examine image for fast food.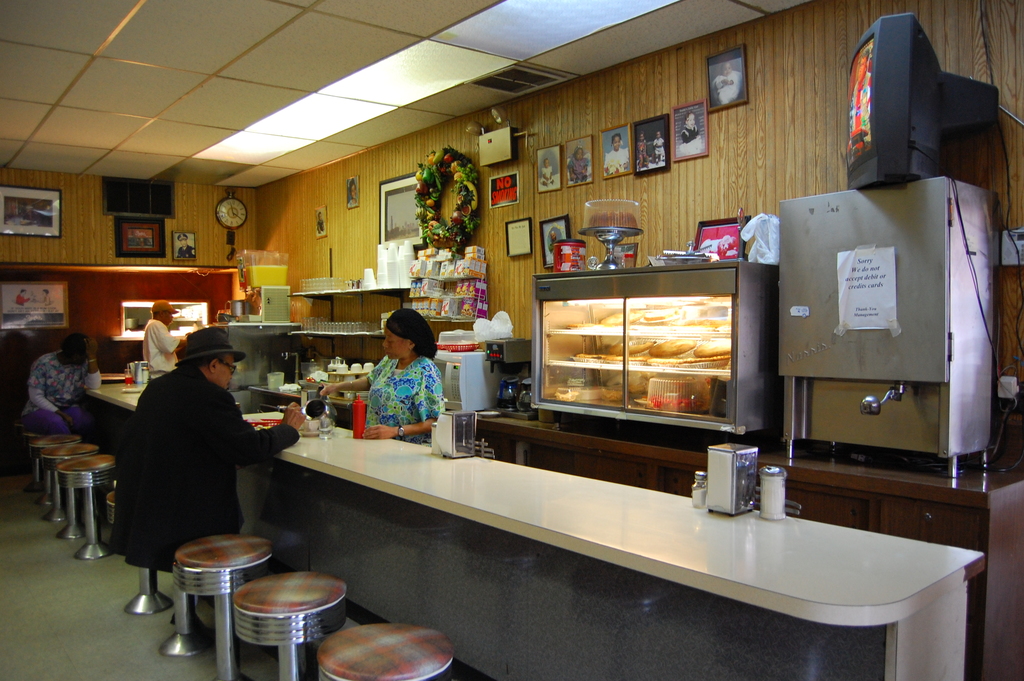
Examination result: <region>694, 341, 733, 363</region>.
